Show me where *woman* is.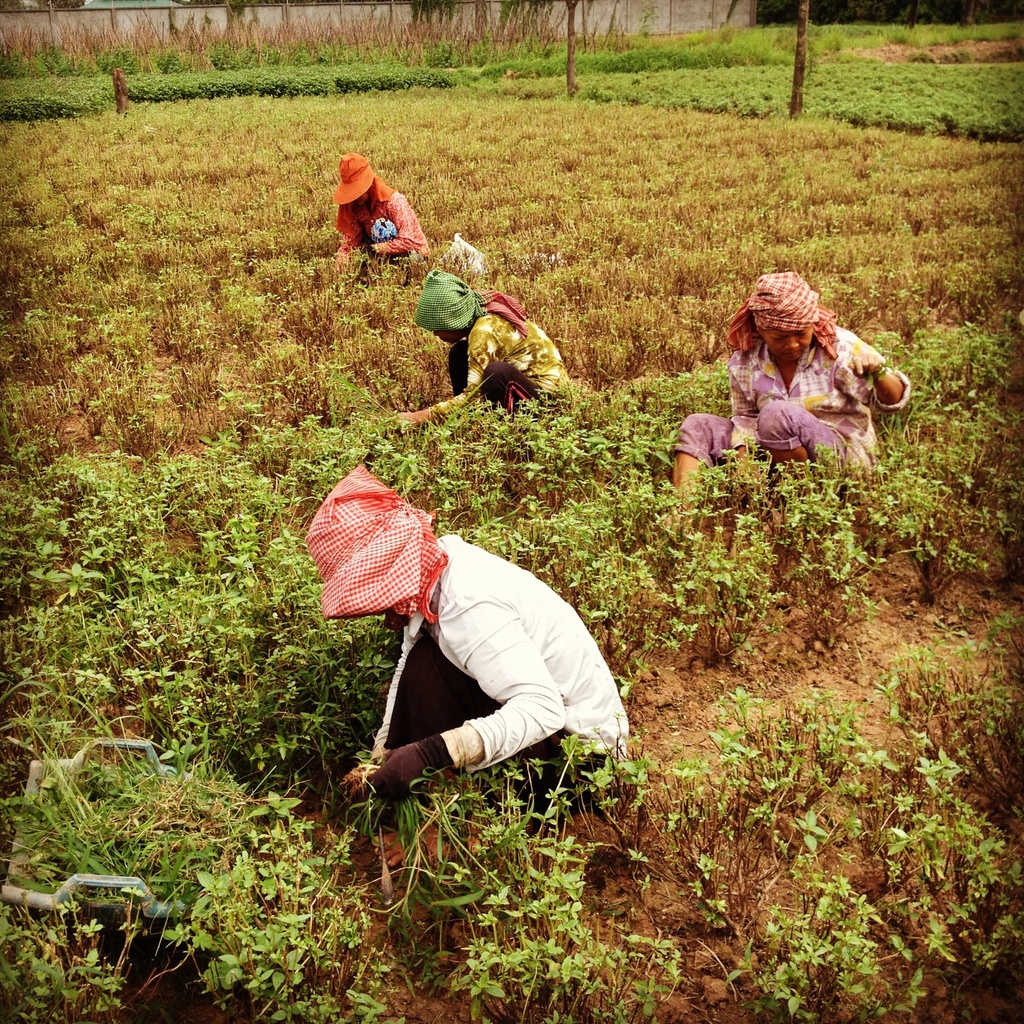
*woman* is at bbox=[332, 153, 427, 282].
